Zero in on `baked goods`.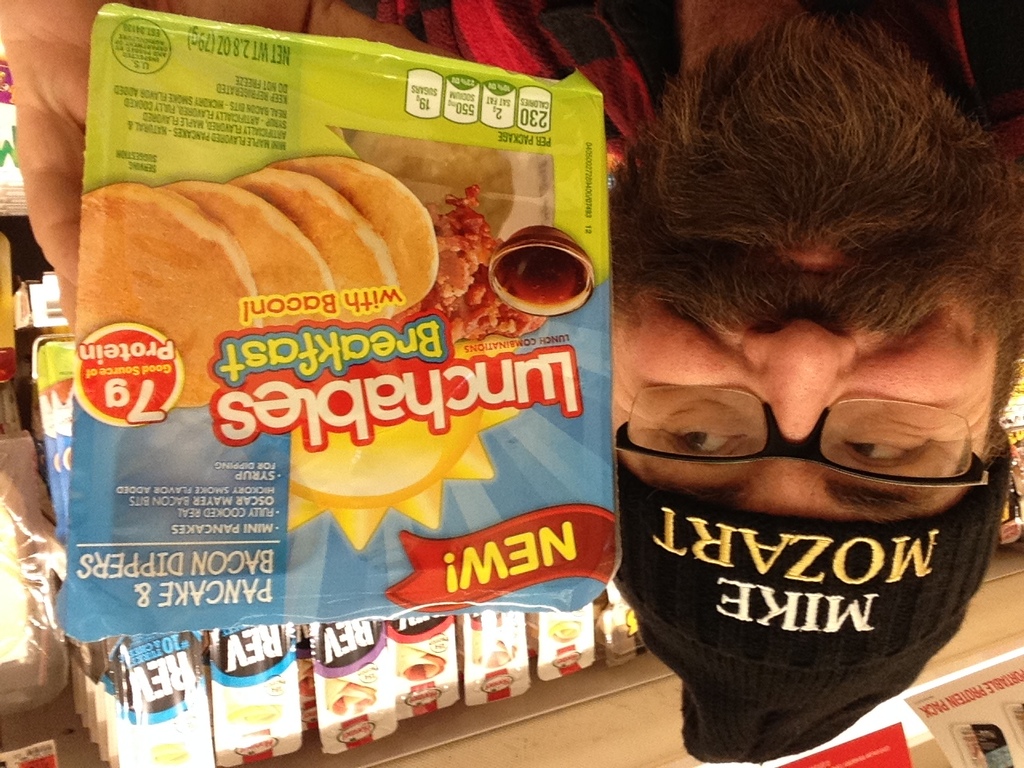
Zeroed in: l=239, t=164, r=397, b=324.
